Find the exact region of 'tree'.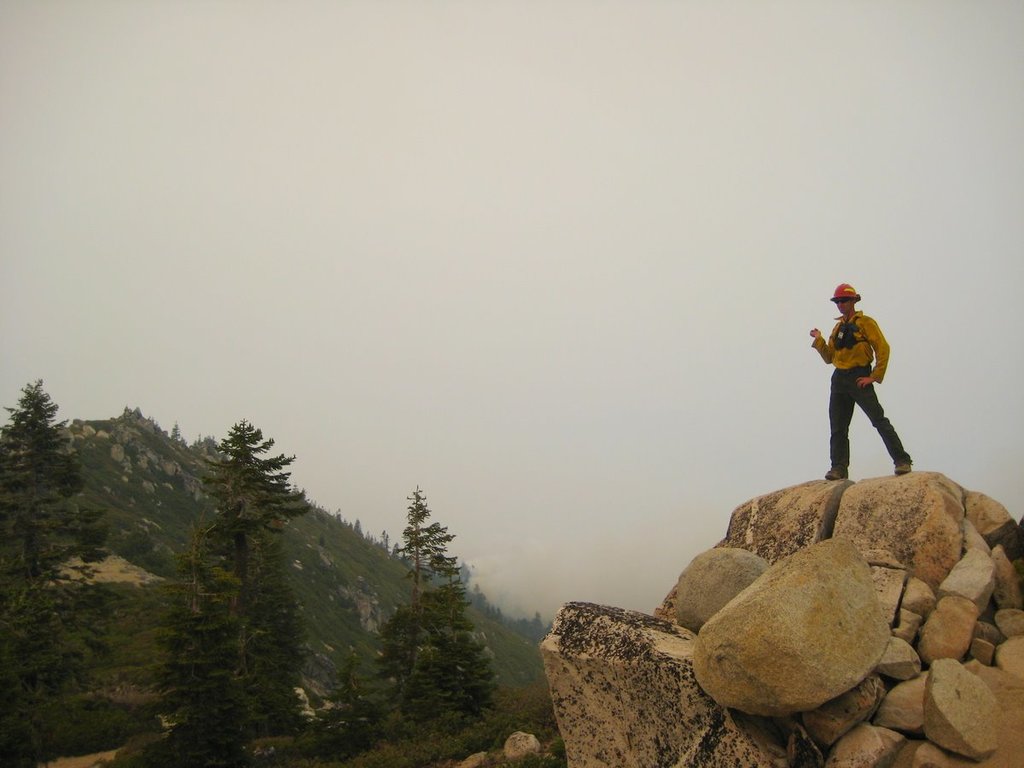
Exact region: BBox(156, 382, 306, 716).
